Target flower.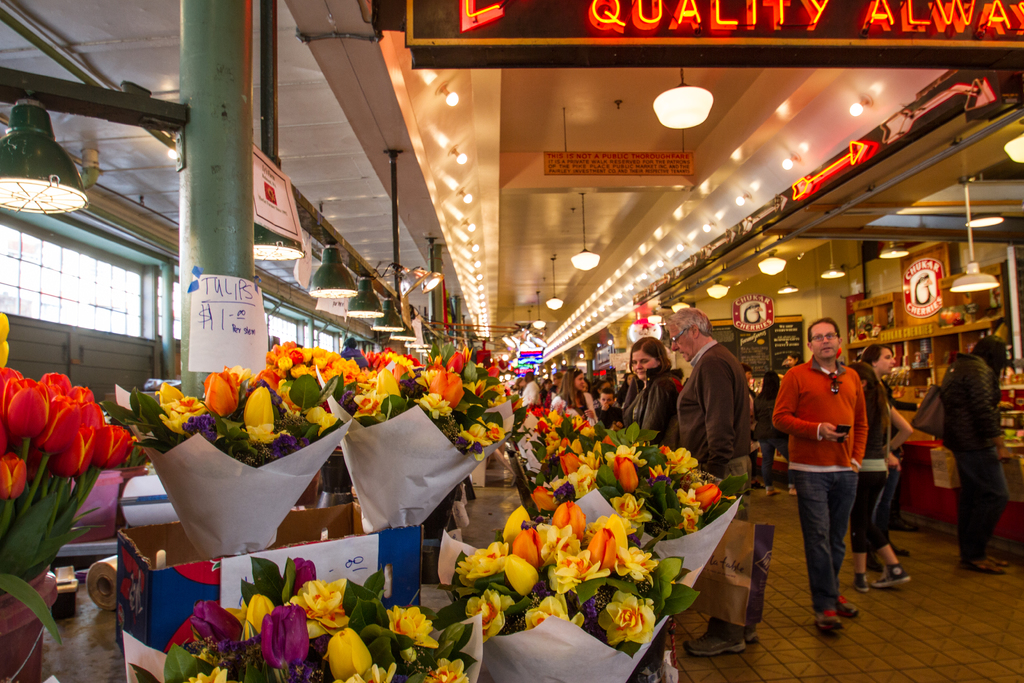
Target region: bbox(594, 591, 655, 641).
